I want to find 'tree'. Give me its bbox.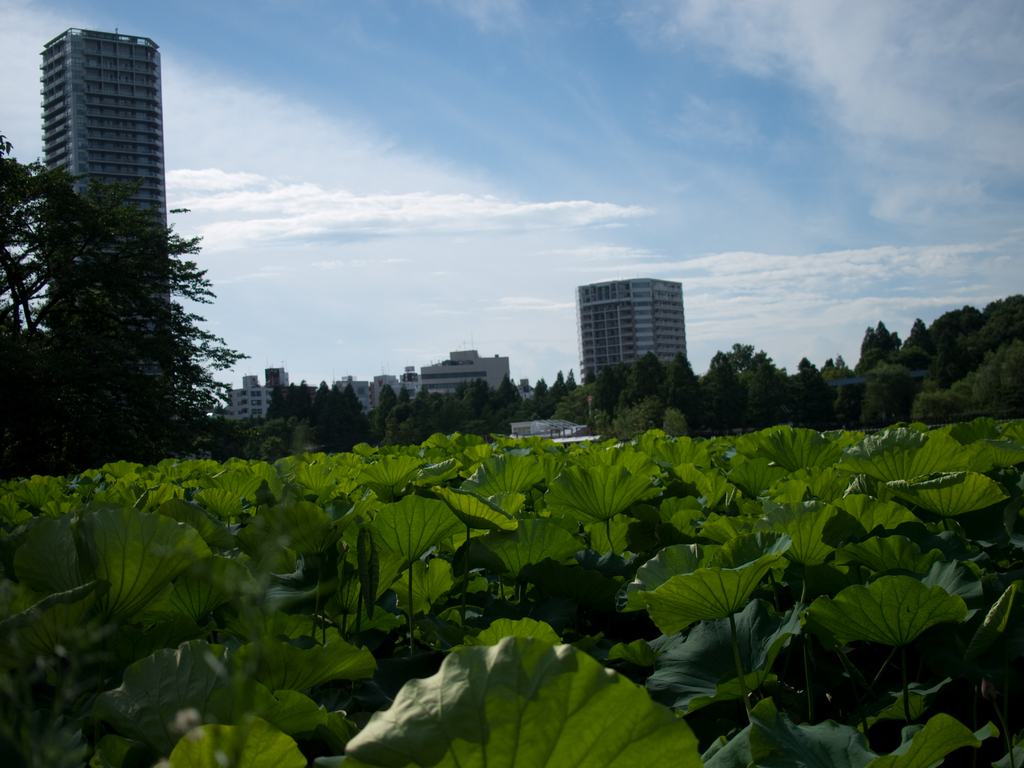
Rect(596, 404, 657, 451).
